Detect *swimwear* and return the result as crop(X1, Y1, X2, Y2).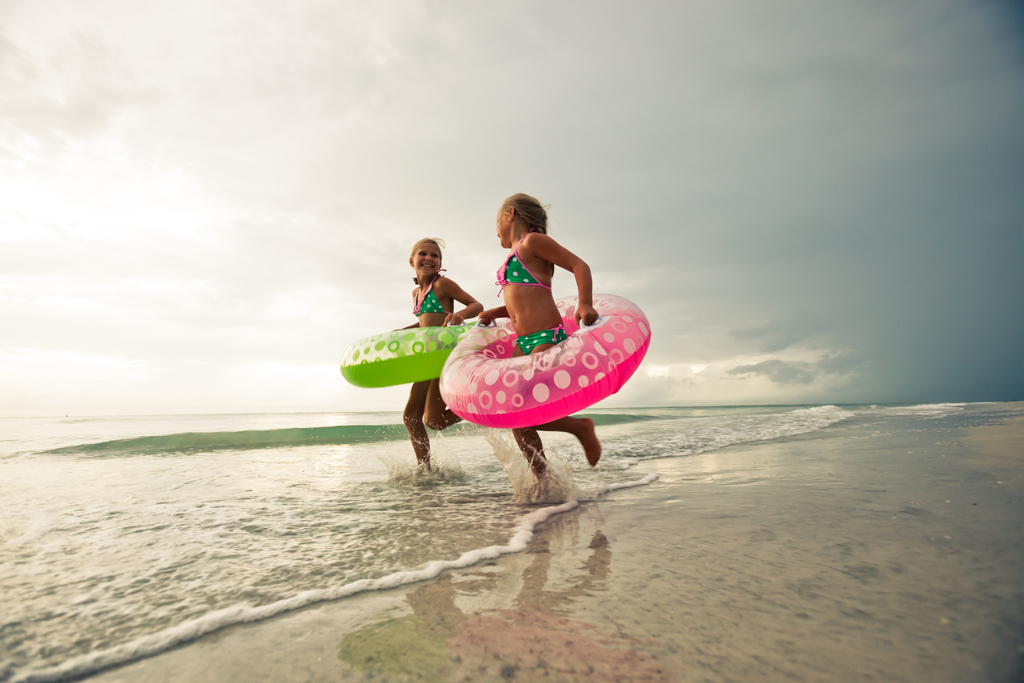
crop(407, 278, 457, 324).
